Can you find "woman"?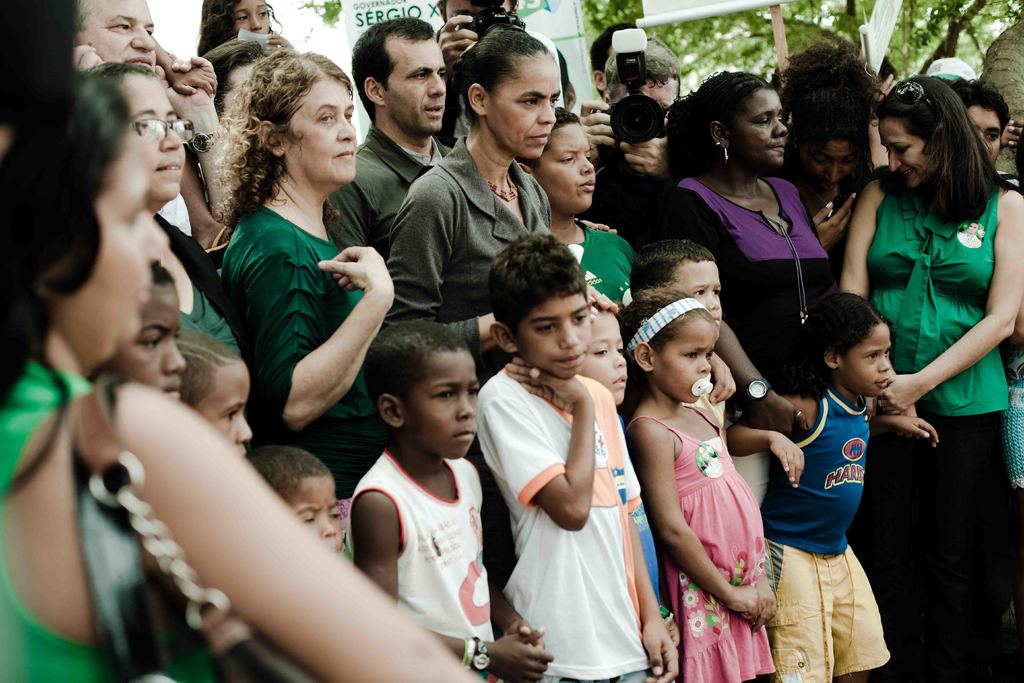
Yes, bounding box: (836,76,1023,682).
